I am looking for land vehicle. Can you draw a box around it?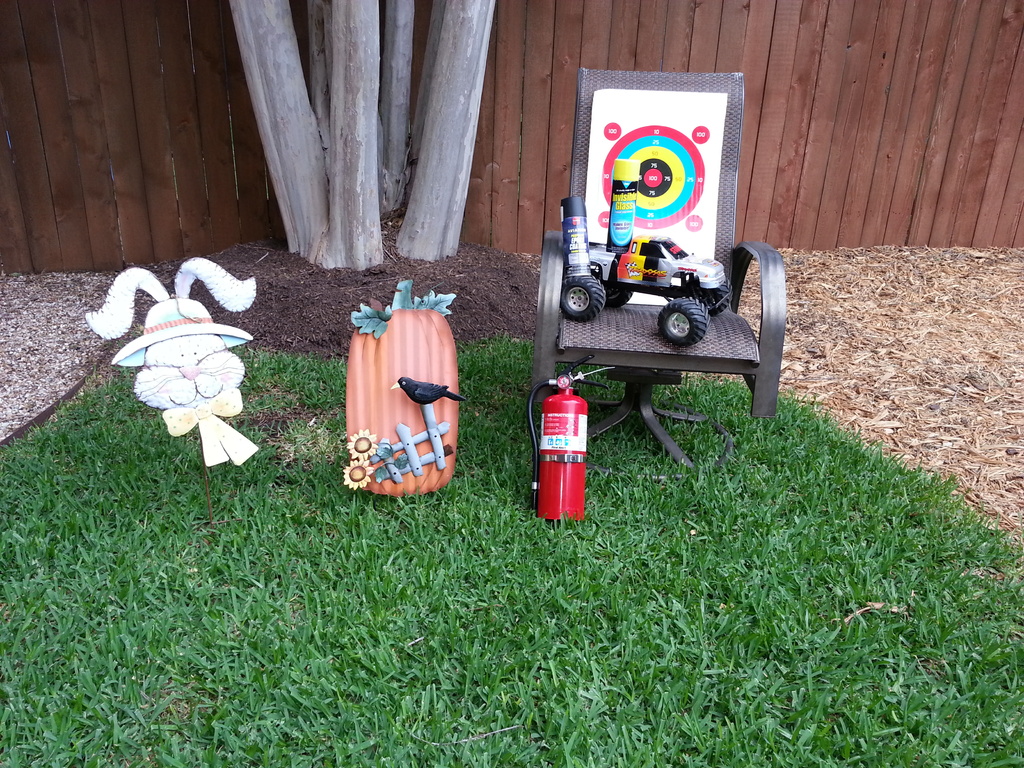
Sure, the bounding box is detection(562, 159, 732, 346).
